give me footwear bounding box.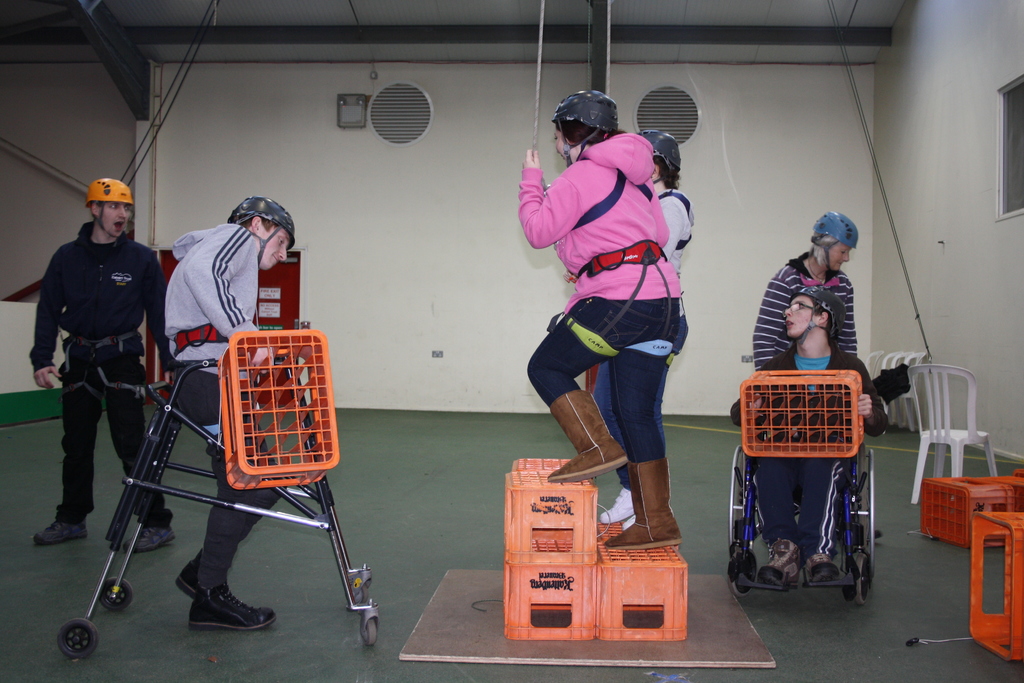
<box>624,509,637,525</box>.
